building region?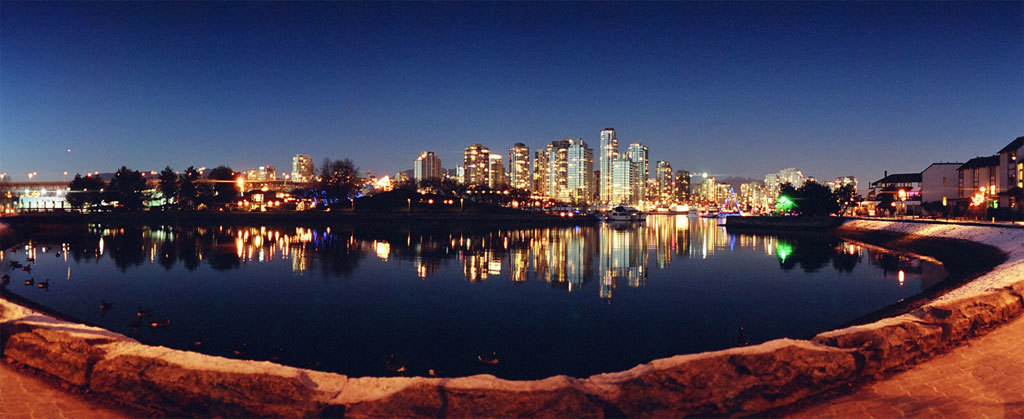
box(416, 143, 592, 216)
